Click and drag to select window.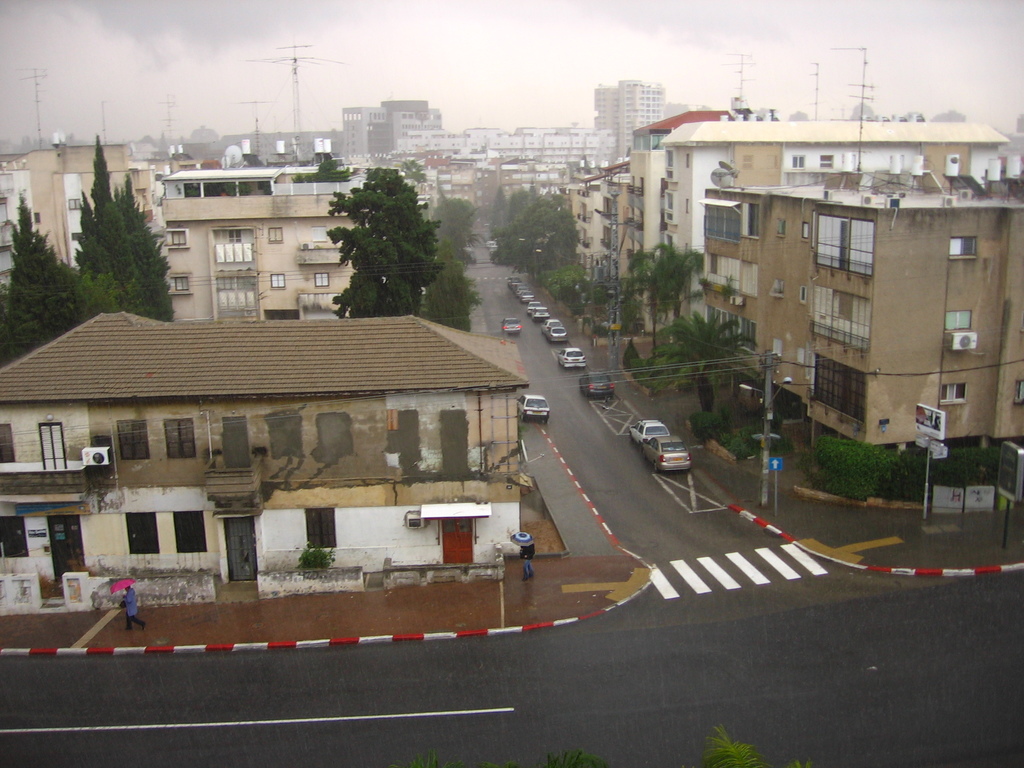
Selection: (left=308, top=509, right=334, bottom=547).
